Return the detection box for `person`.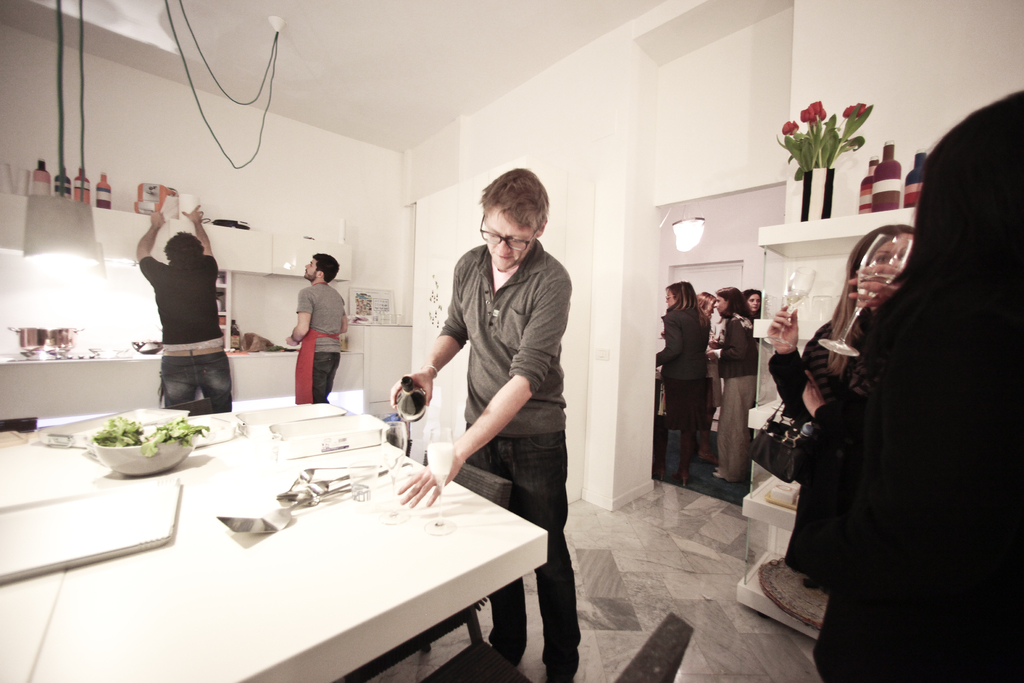
387:163:584:682.
